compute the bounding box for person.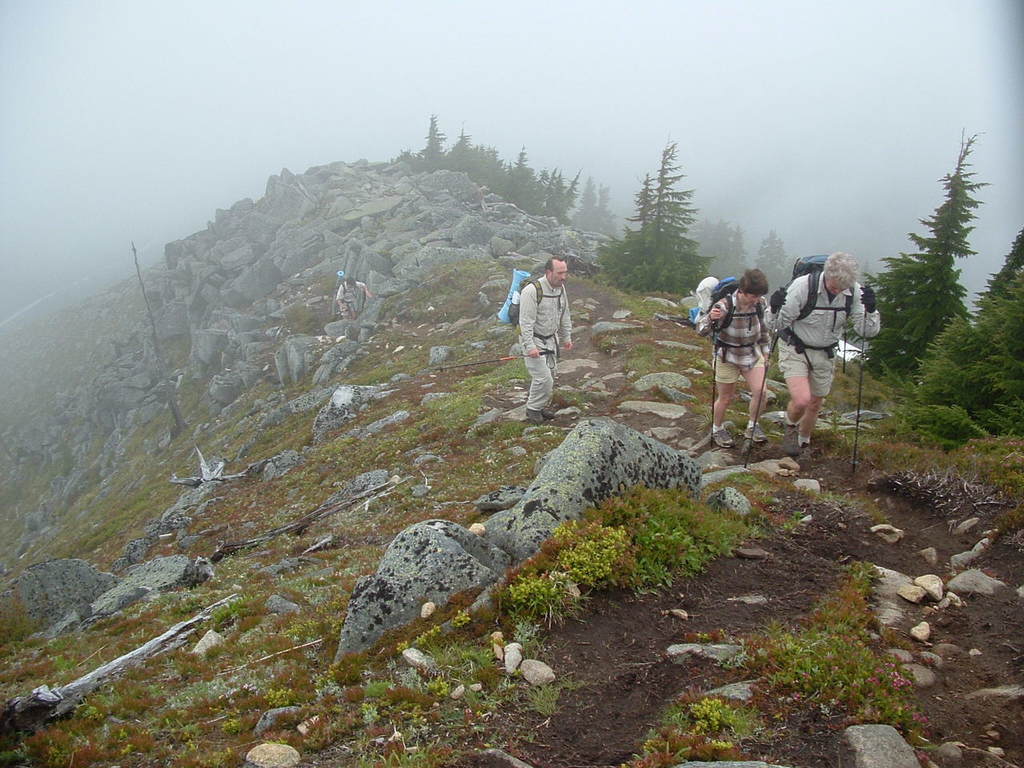
bbox=[514, 254, 577, 422].
